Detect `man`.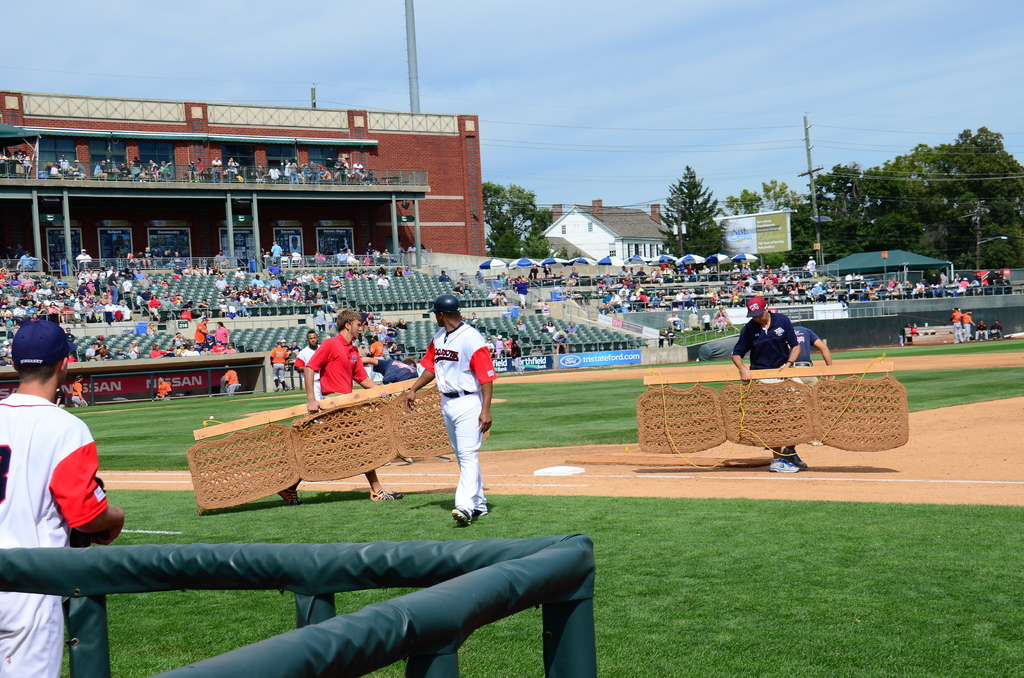
Detected at BBox(365, 241, 374, 255).
